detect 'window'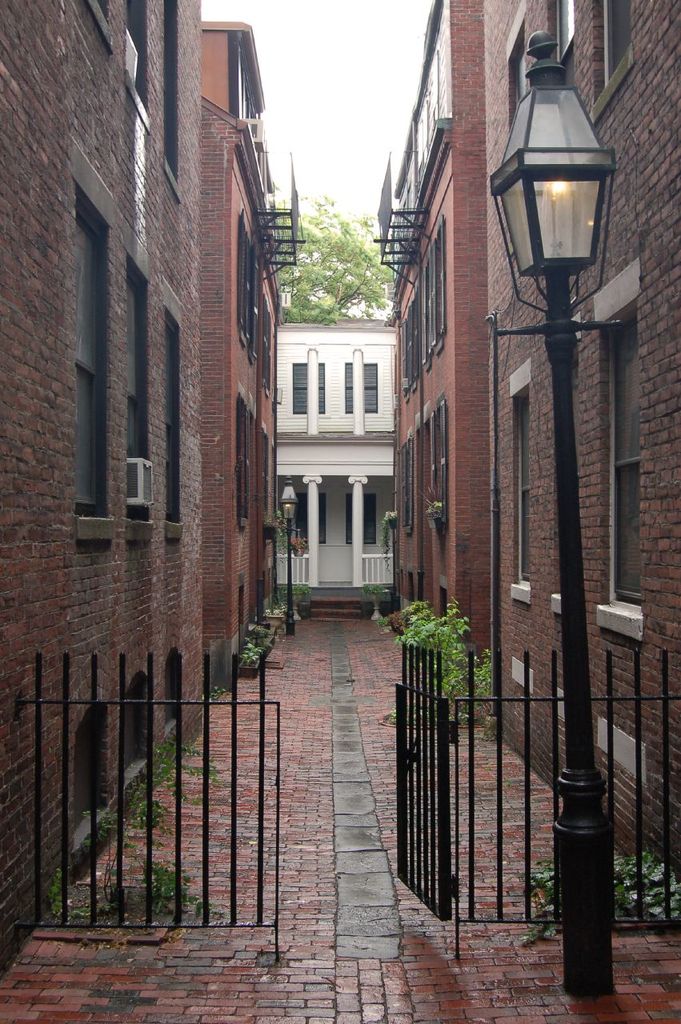
{"left": 595, "top": 0, "right": 632, "bottom": 119}
